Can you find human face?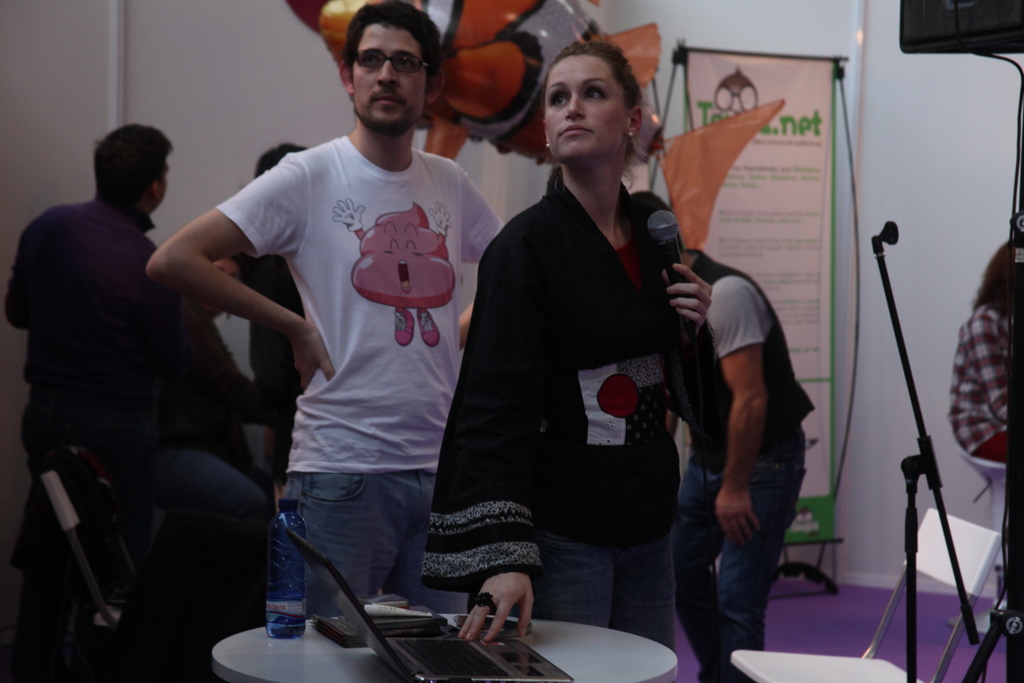
Yes, bounding box: [352, 23, 426, 136].
